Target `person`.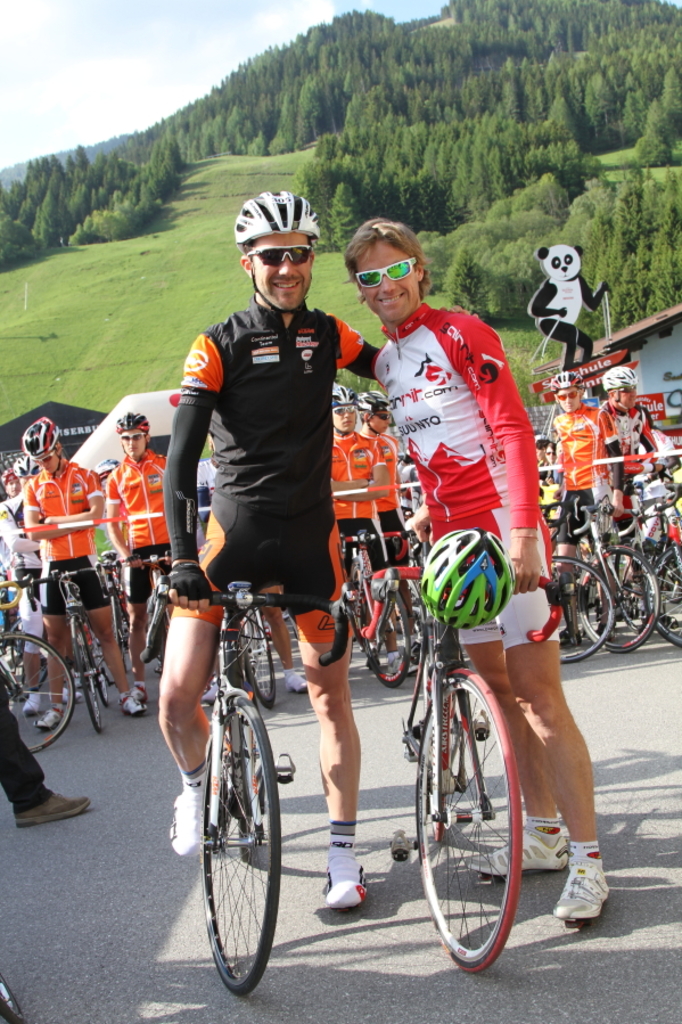
Target region: [162, 192, 372, 904].
